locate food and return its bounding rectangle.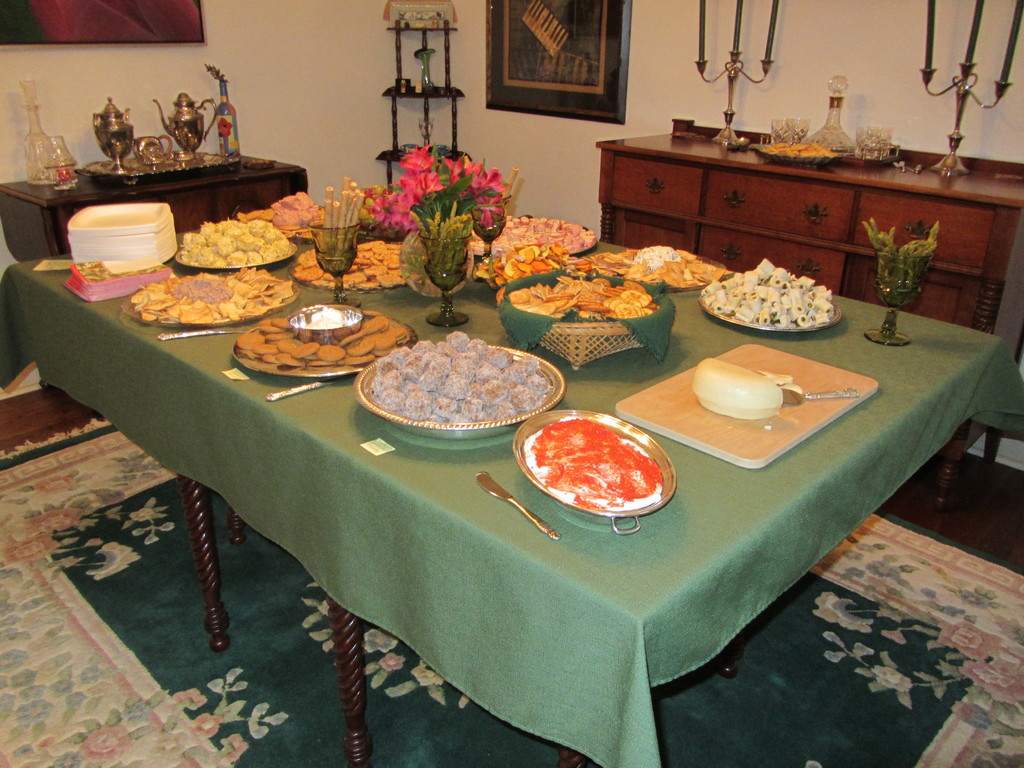
(x1=305, y1=305, x2=348, y2=328).
